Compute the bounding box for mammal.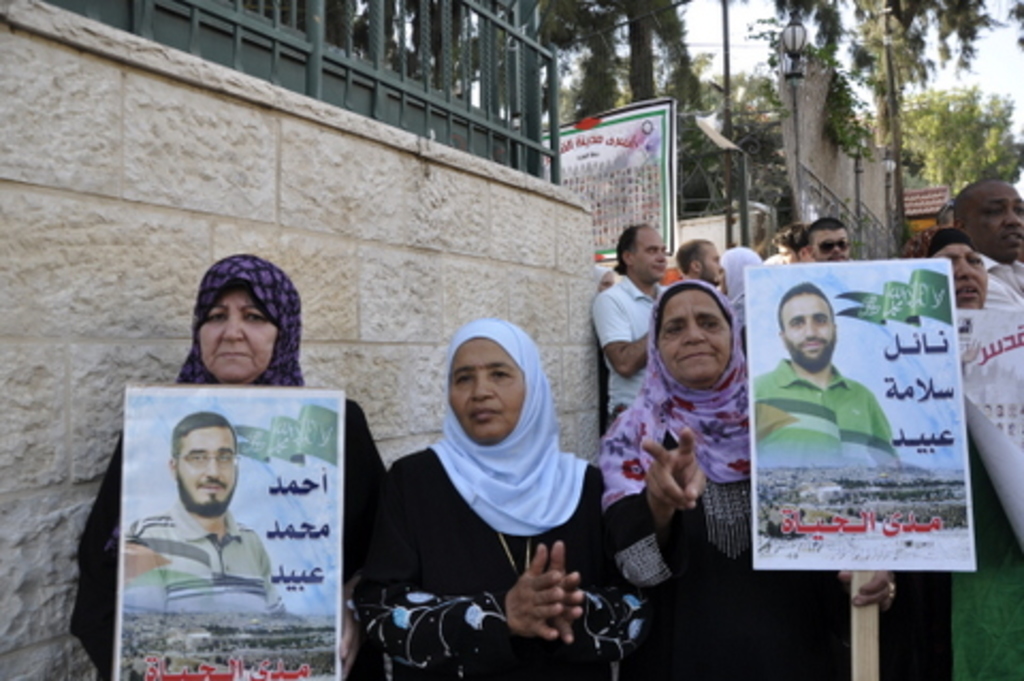
[left=591, top=218, right=666, bottom=679].
